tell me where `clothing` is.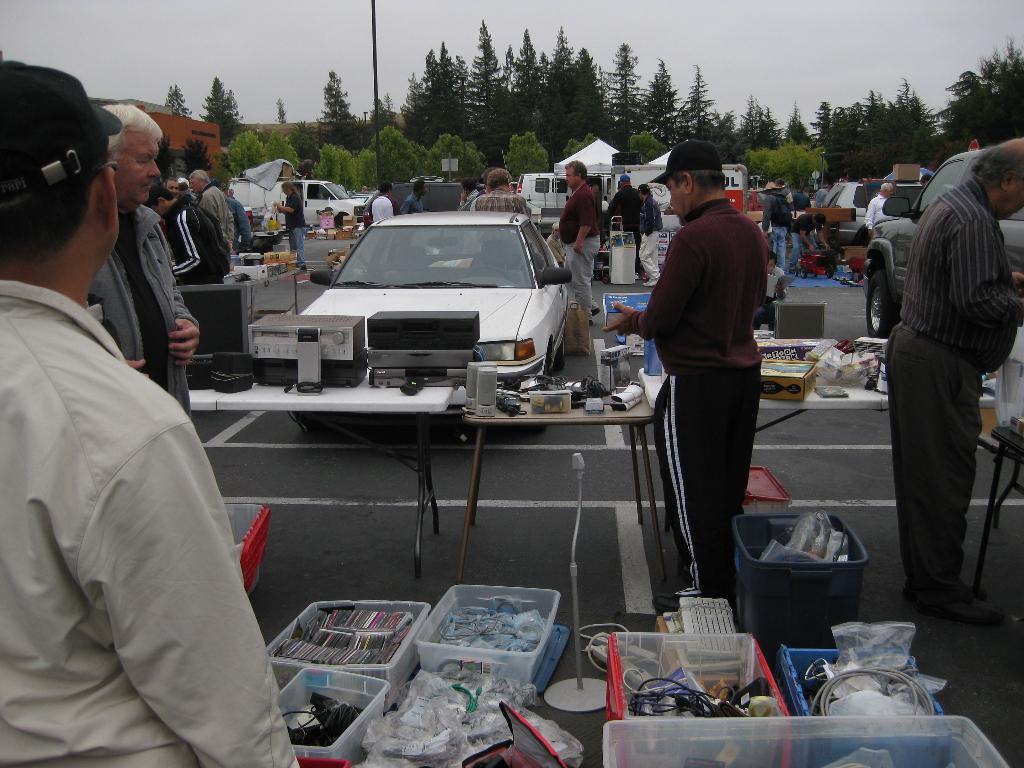
`clothing` is at Rect(860, 196, 894, 232).
